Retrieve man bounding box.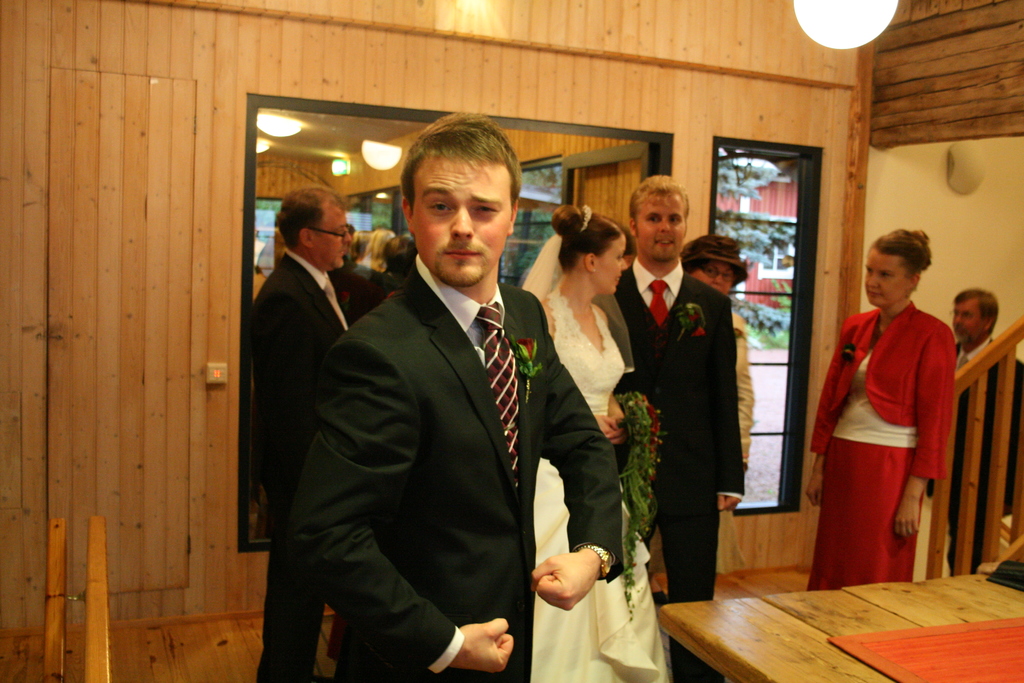
Bounding box: box(246, 187, 360, 682).
